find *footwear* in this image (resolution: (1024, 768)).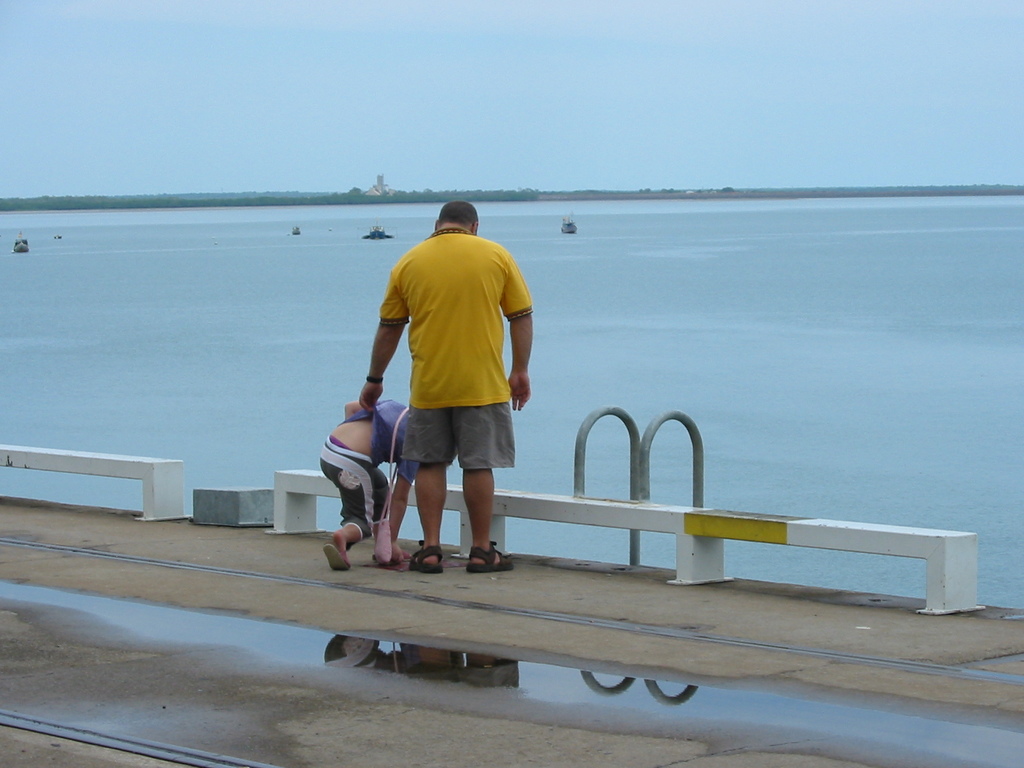
[x1=467, y1=540, x2=511, y2=570].
